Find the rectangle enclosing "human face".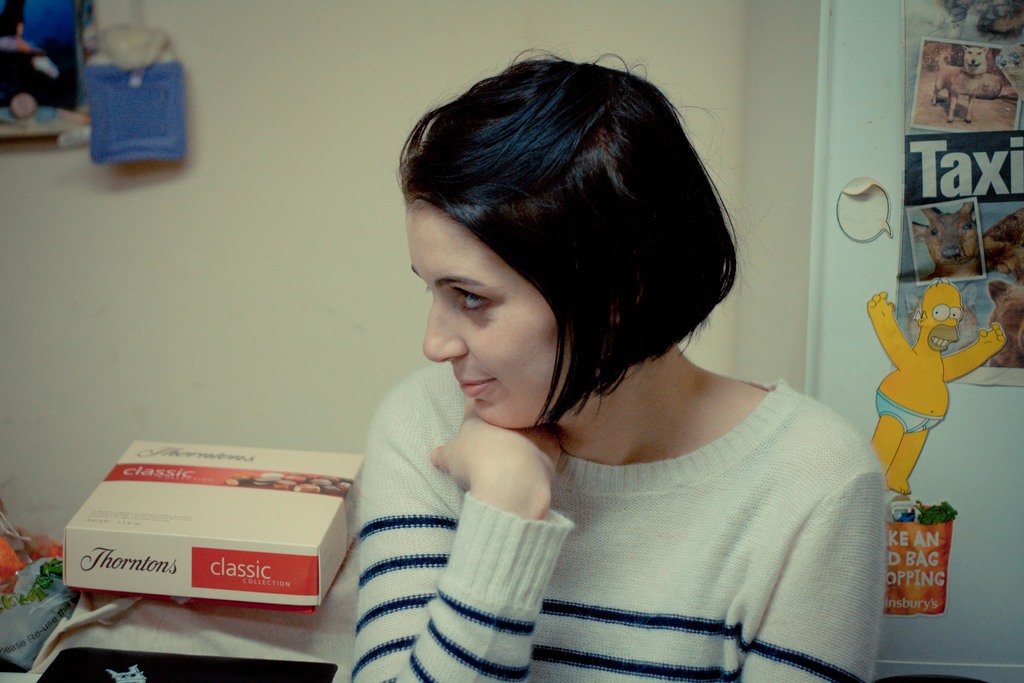
<bbox>405, 197, 572, 431</bbox>.
